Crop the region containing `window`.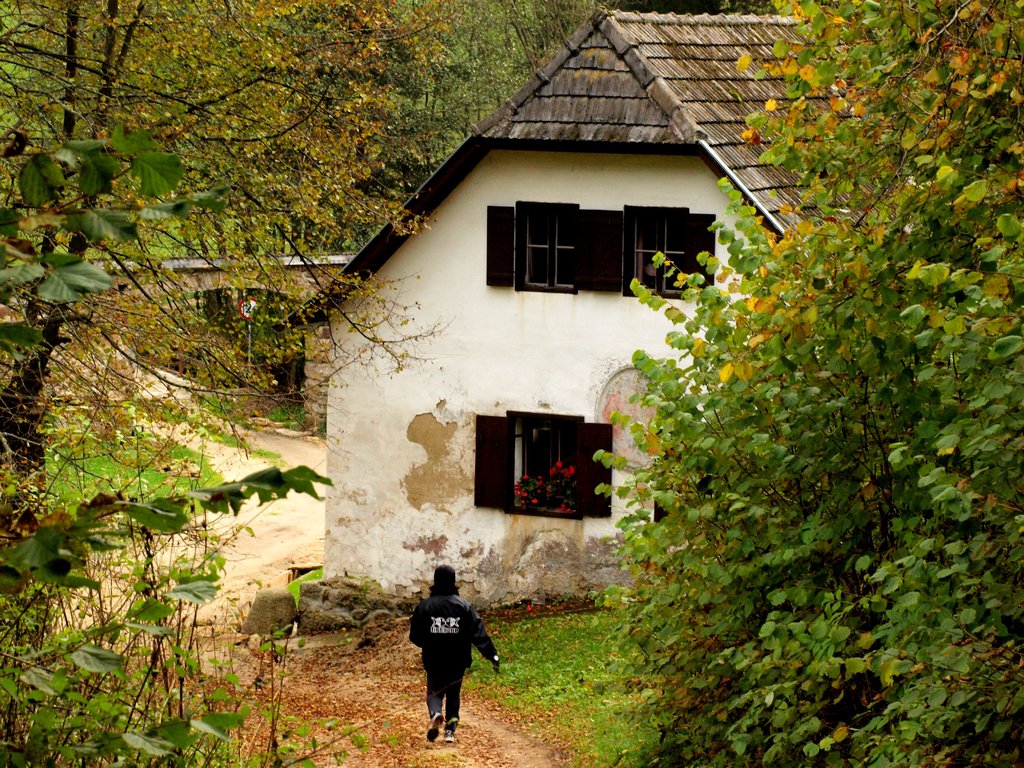
Crop region: [472, 402, 614, 520].
